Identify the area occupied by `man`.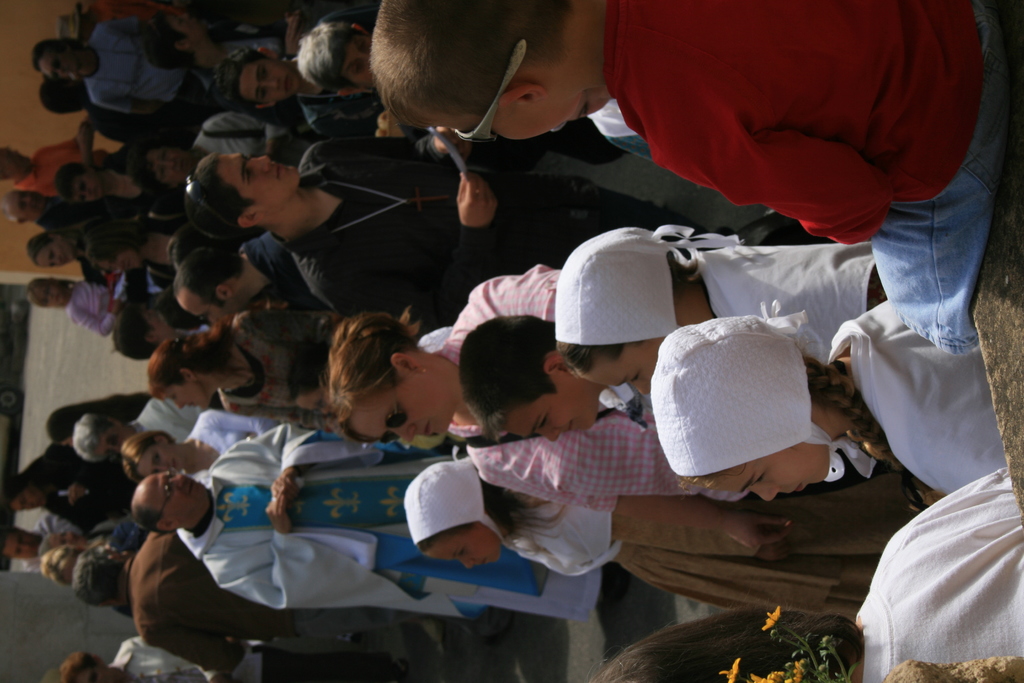
Area: Rect(221, 45, 381, 156).
